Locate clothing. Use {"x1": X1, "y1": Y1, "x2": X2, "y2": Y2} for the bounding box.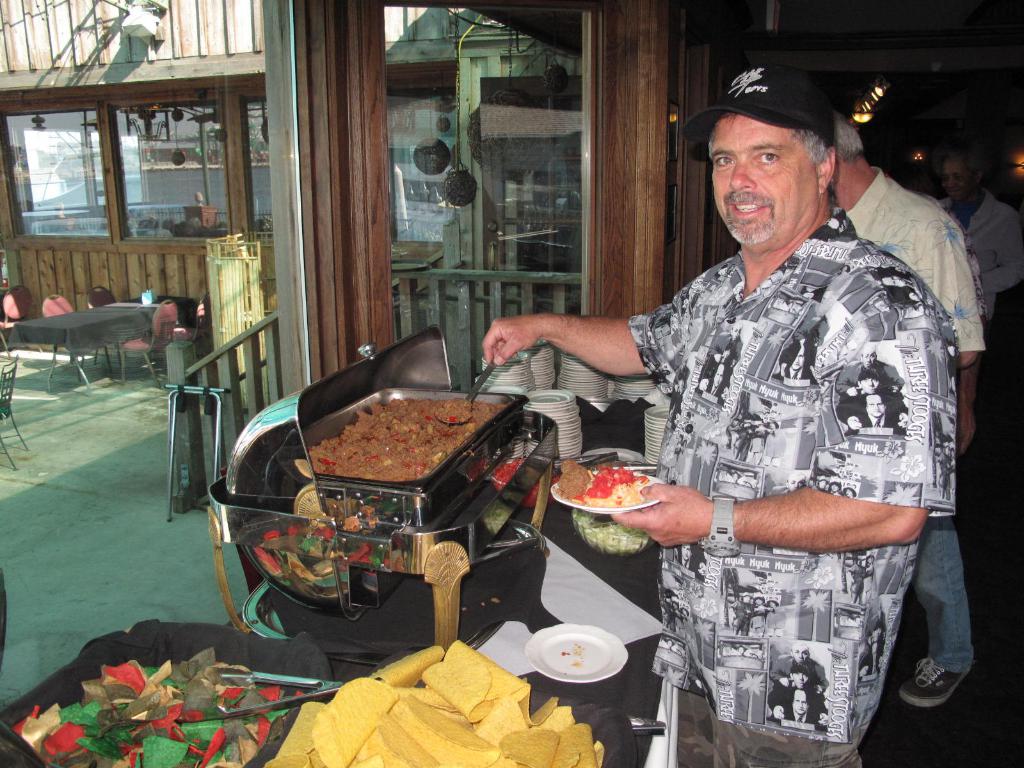
{"x1": 625, "y1": 204, "x2": 961, "y2": 767}.
